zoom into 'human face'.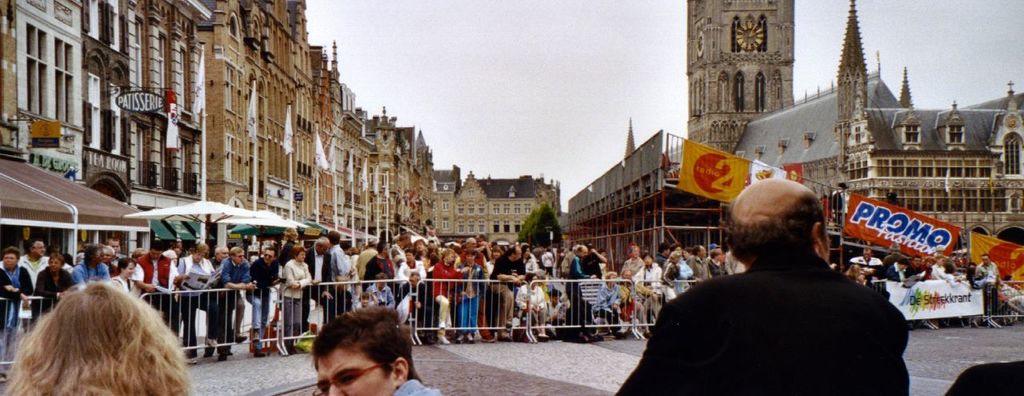
Zoom target: <box>315,350,405,395</box>.
